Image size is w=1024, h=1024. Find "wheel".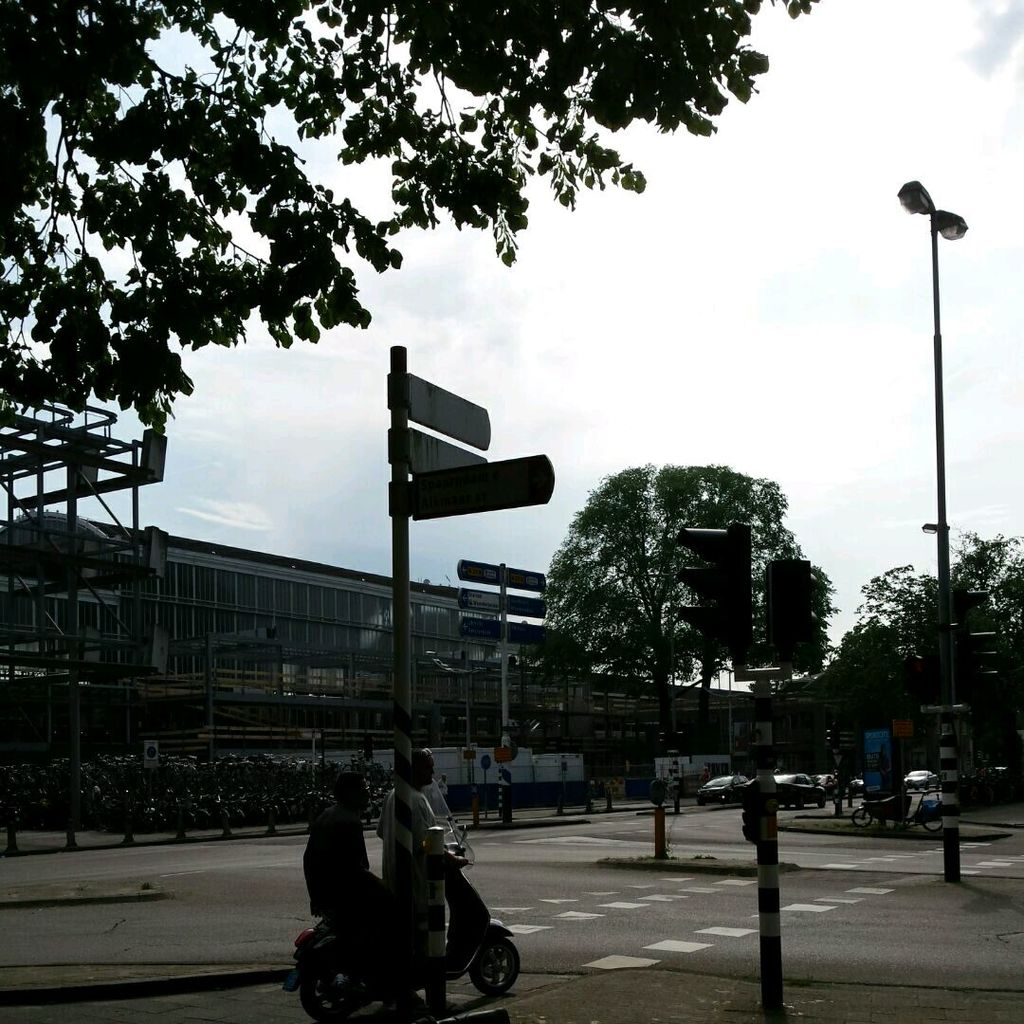
[303,942,363,1023].
